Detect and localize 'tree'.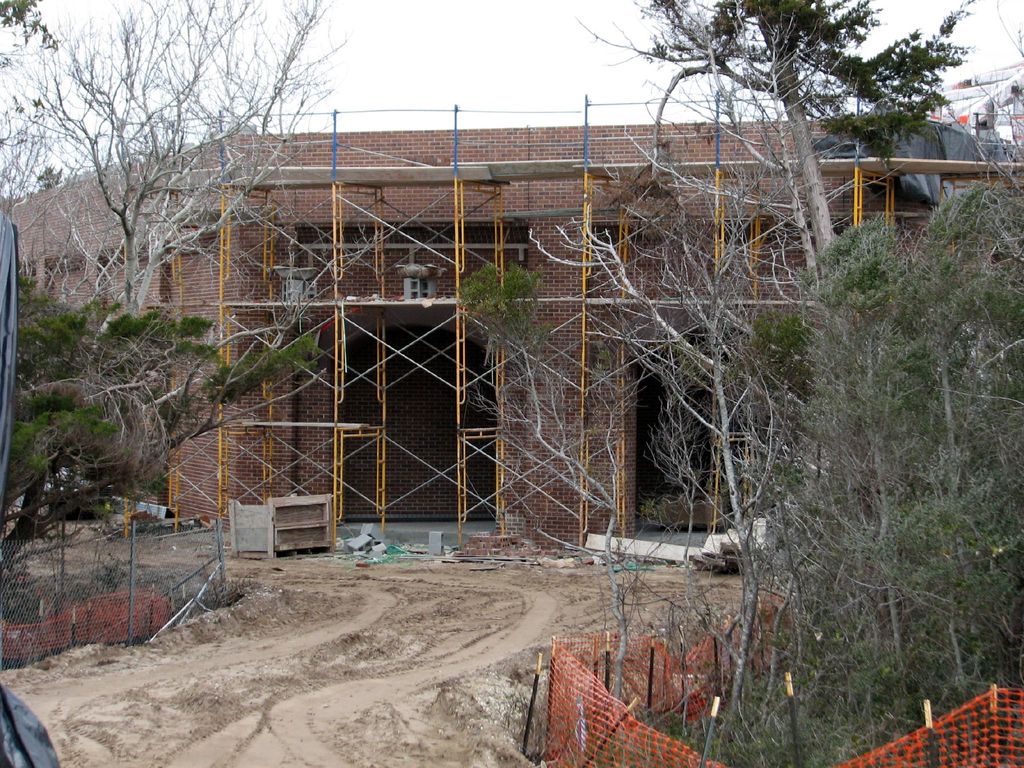
Localized at box=[559, 0, 1023, 767].
